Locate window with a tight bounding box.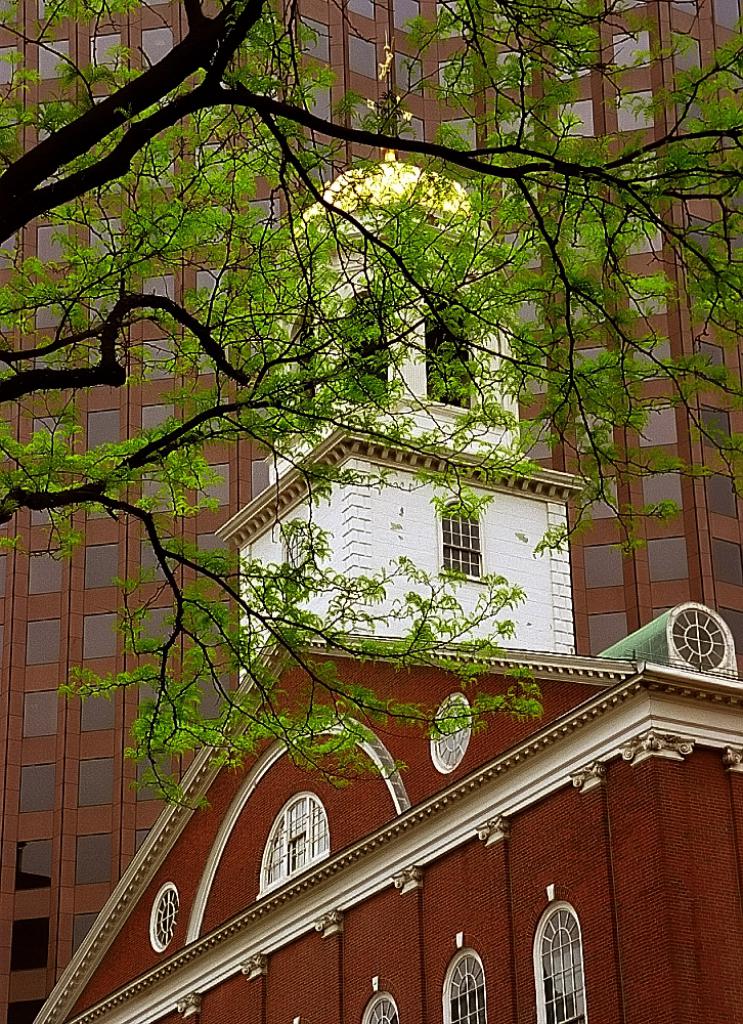
bbox=[25, 552, 67, 591].
